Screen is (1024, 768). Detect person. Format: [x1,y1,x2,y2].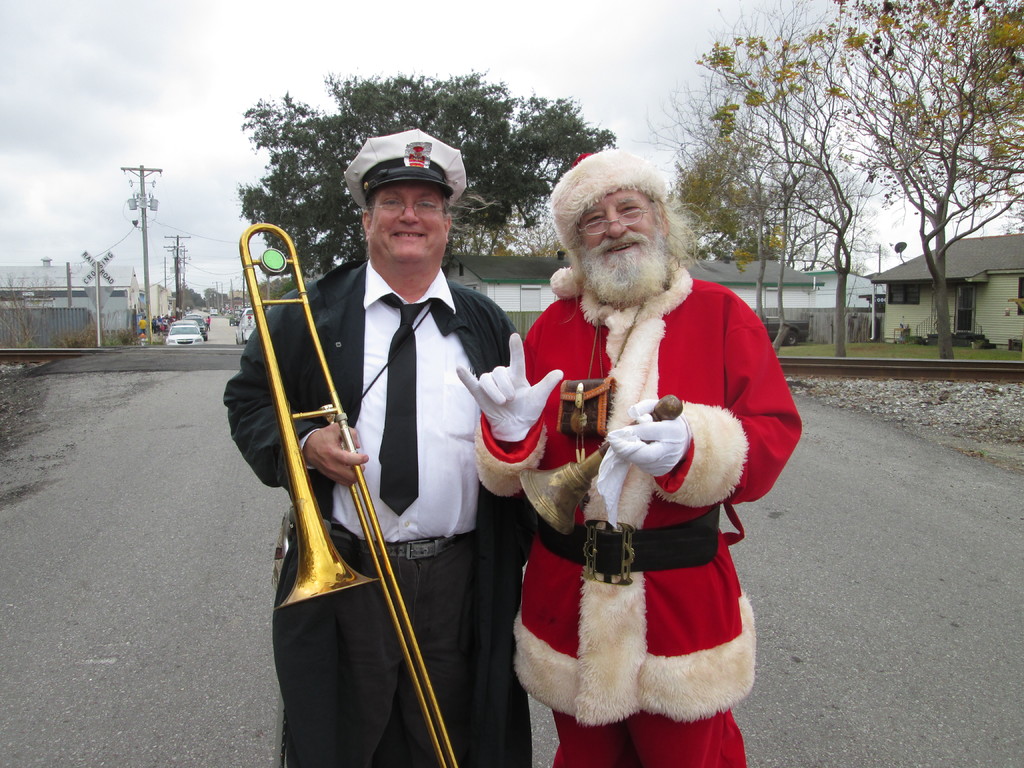
[456,150,803,767].
